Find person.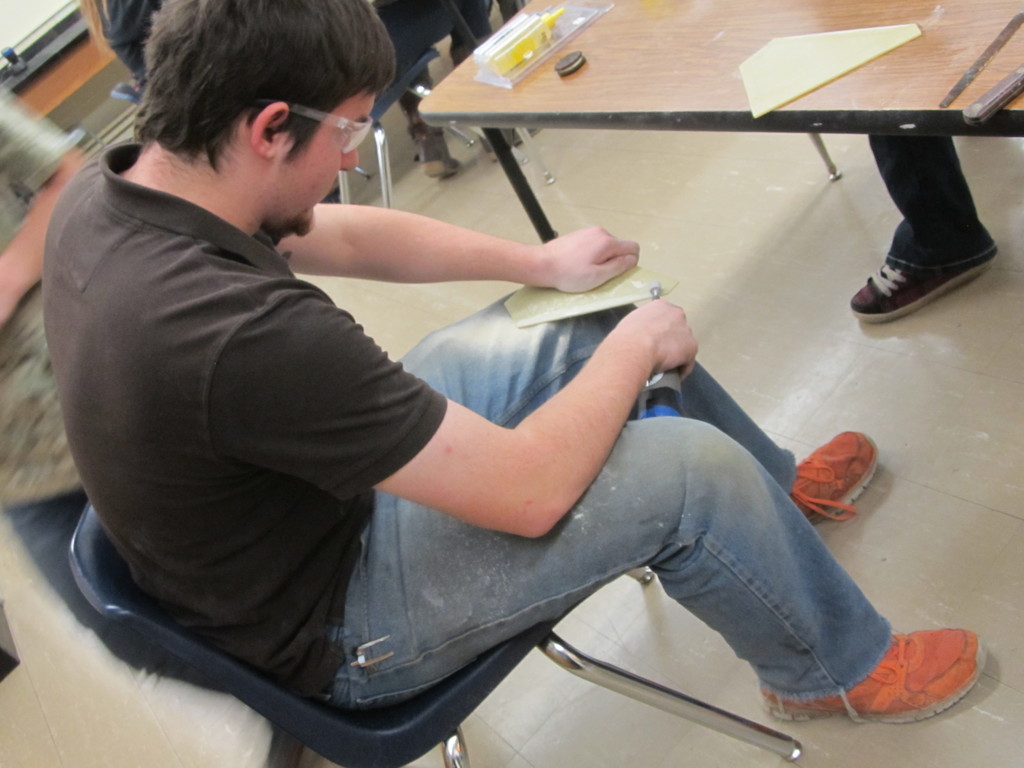
40/0/989/730.
